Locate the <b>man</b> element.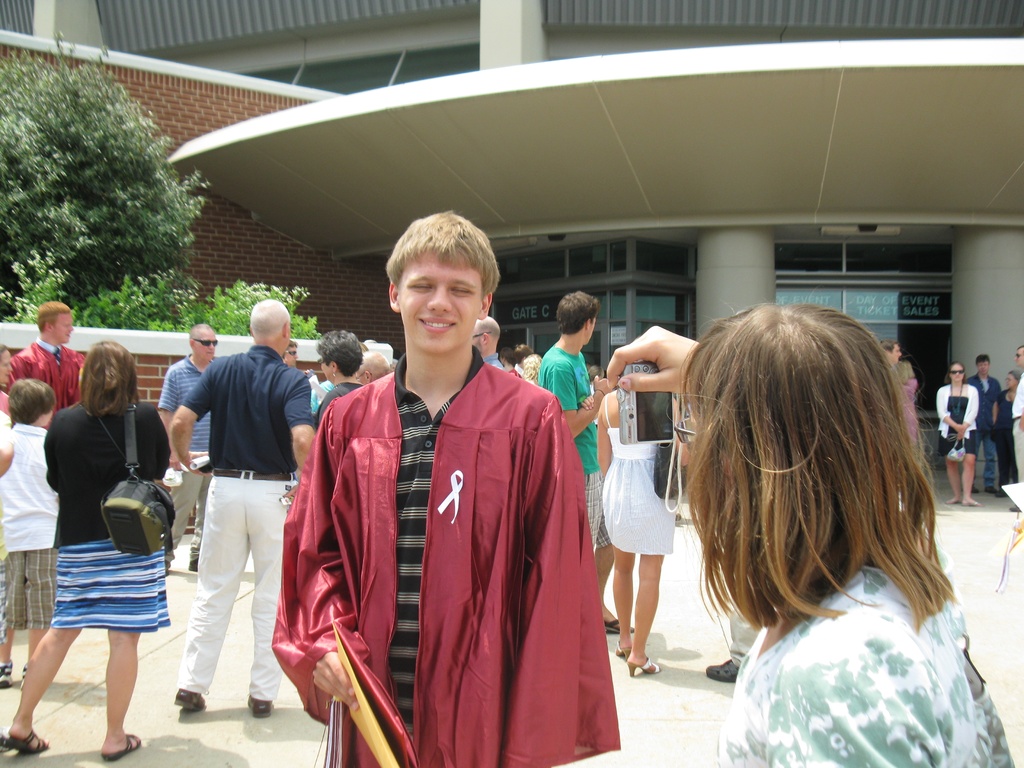
Element bbox: rect(155, 324, 223, 576).
